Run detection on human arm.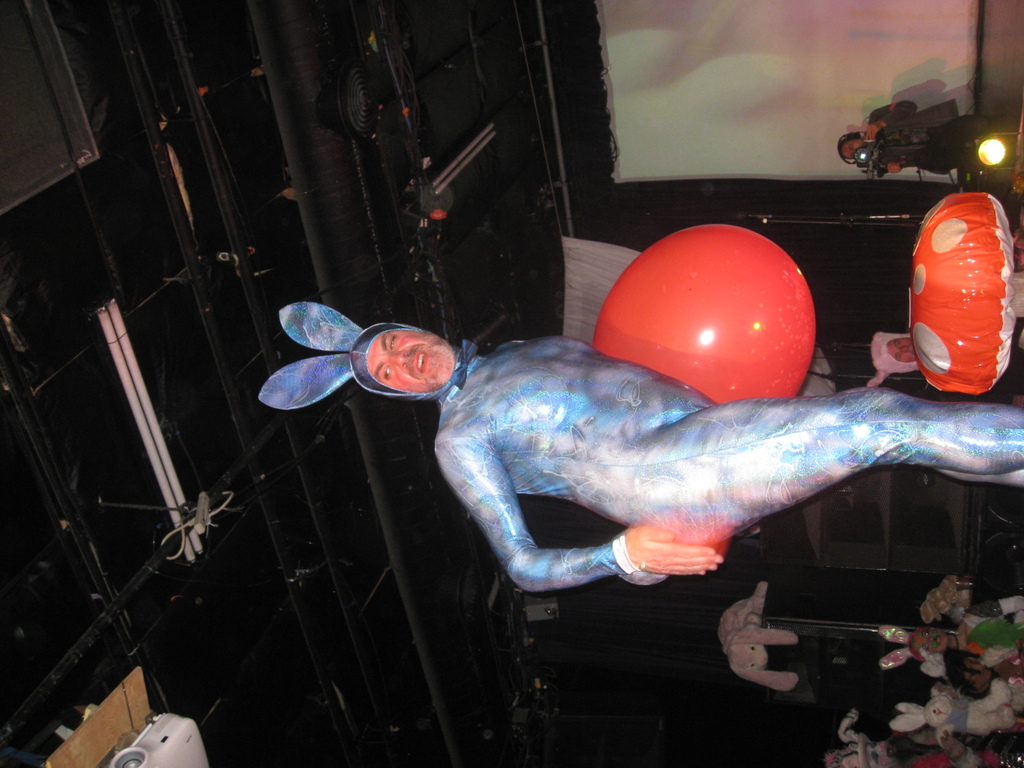
Result: pyautogui.locateOnScreen(877, 152, 911, 173).
